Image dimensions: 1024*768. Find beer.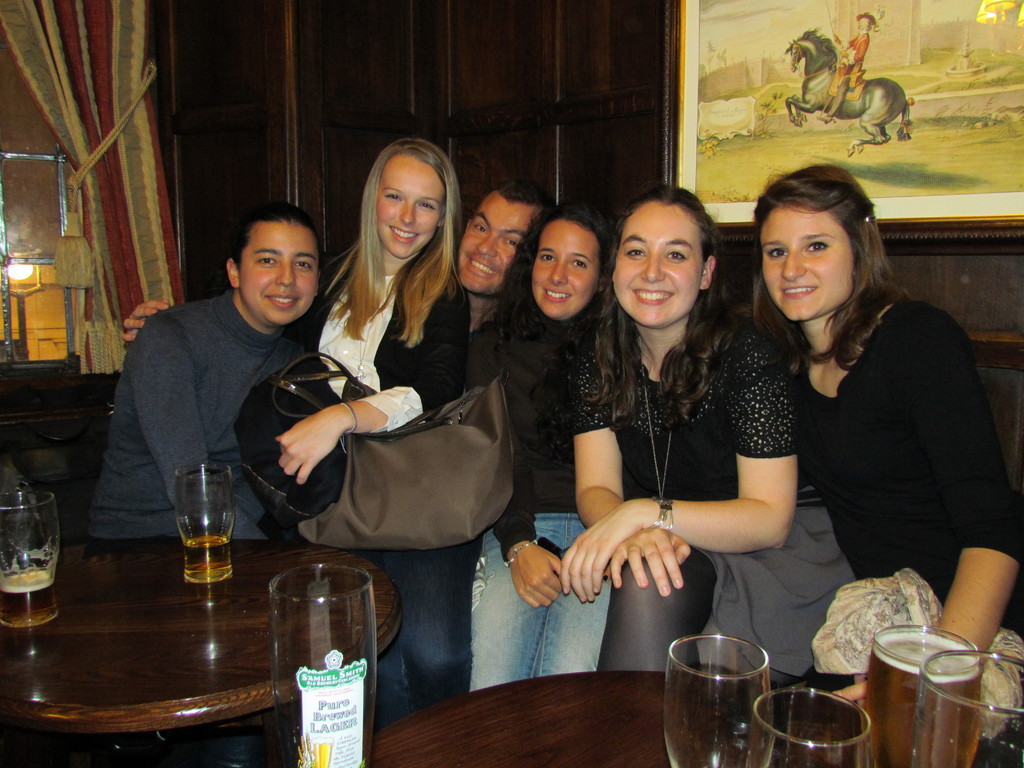
<box>173,466,236,585</box>.
